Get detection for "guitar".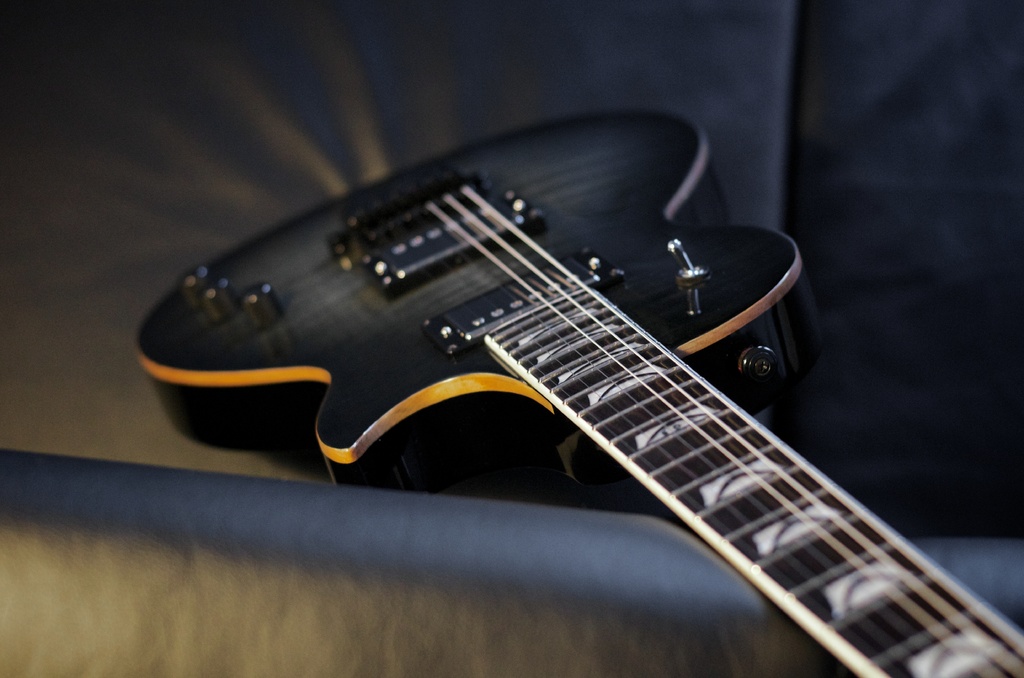
Detection: <region>132, 99, 1023, 677</region>.
